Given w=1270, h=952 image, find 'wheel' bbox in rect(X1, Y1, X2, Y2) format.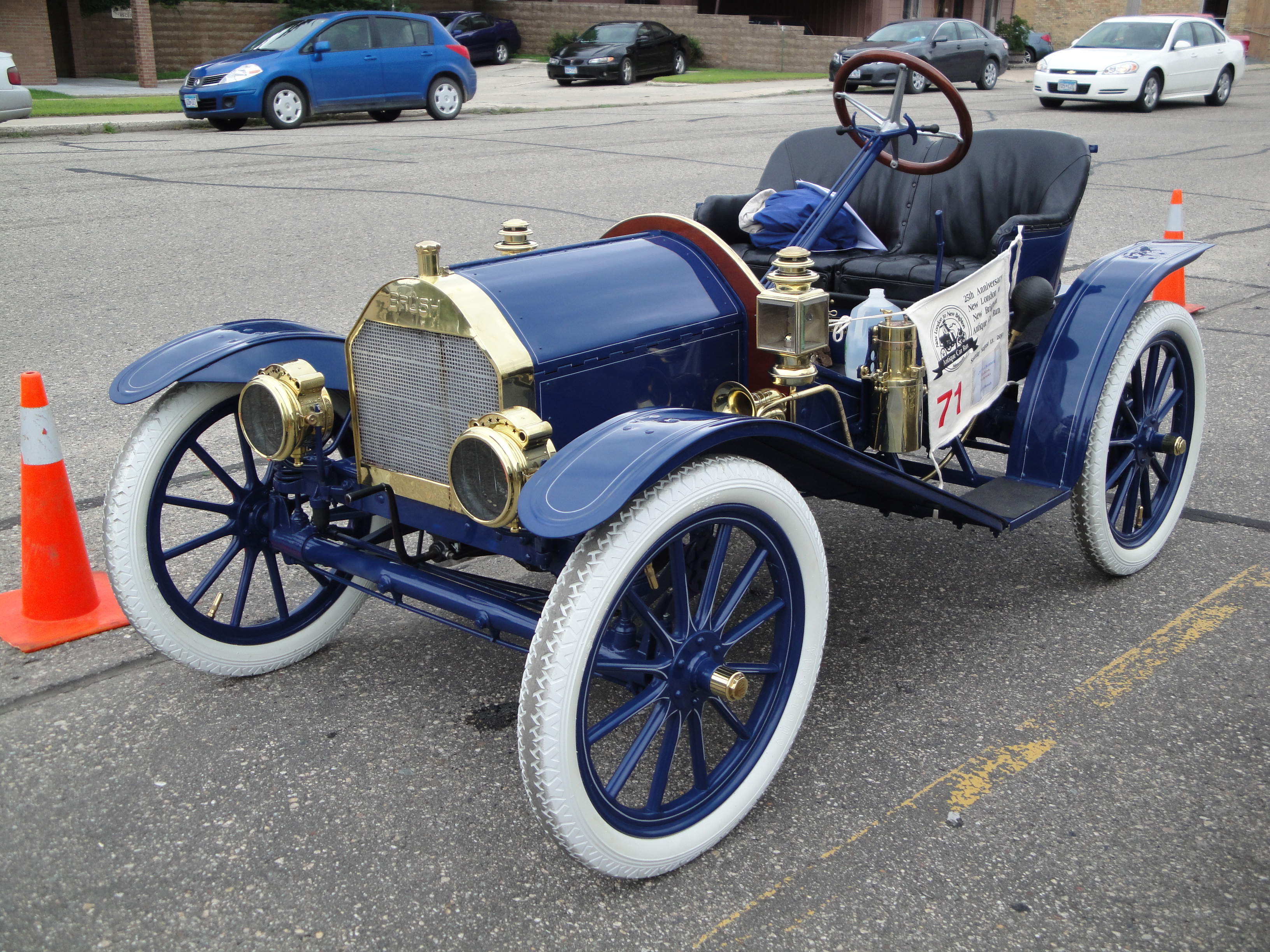
rect(470, 26, 479, 41).
